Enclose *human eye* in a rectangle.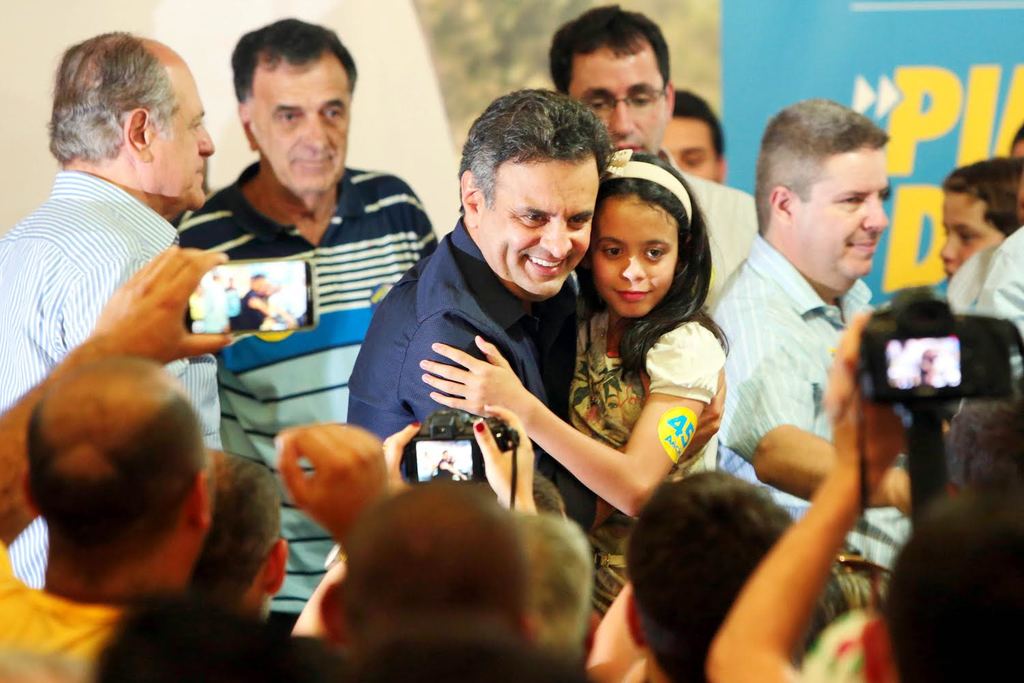
{"x1": 640, "y1": 245, "x2": 664, "y2": 262}.
